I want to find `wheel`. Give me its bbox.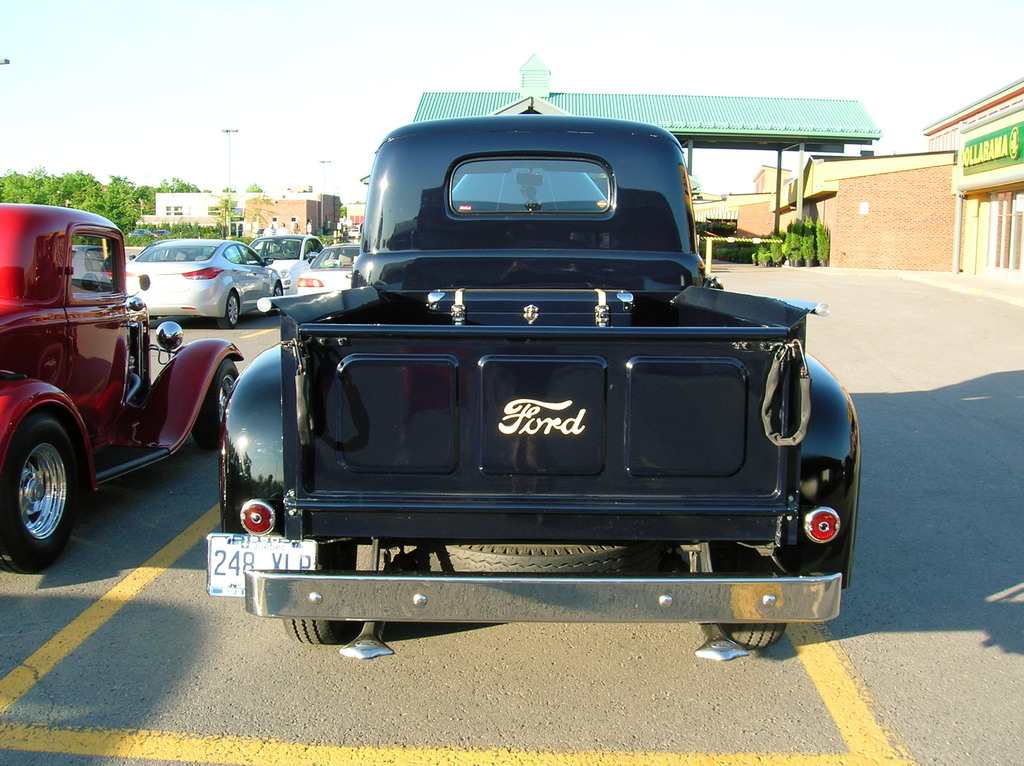
box(0, 416, 77, 571).
